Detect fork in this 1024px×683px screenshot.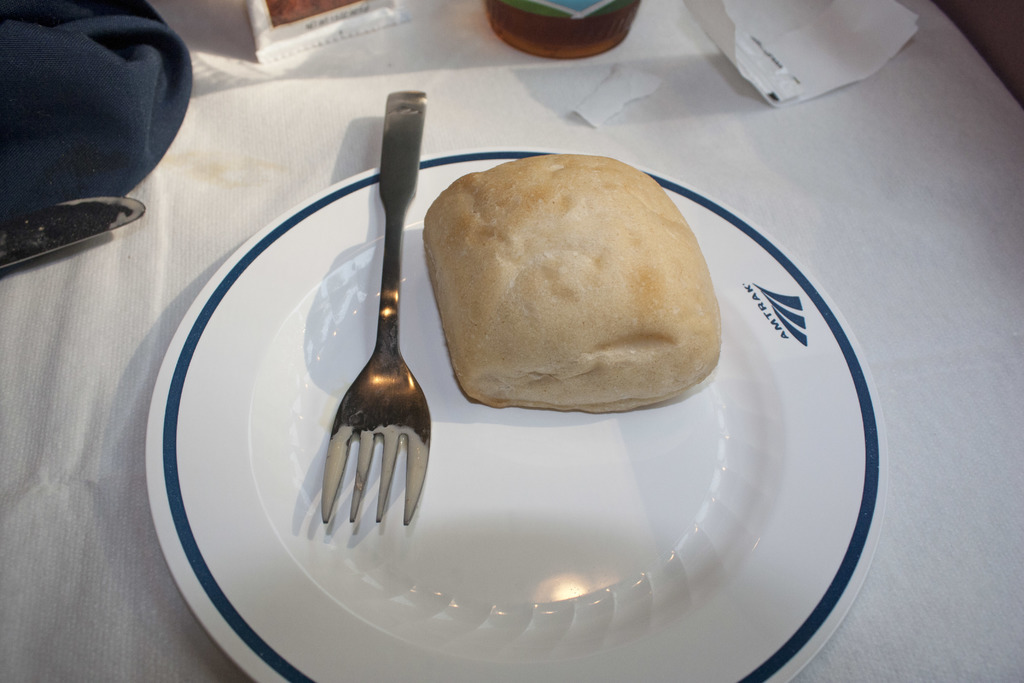
Detection: bbox(316, 92, 433, 528).
